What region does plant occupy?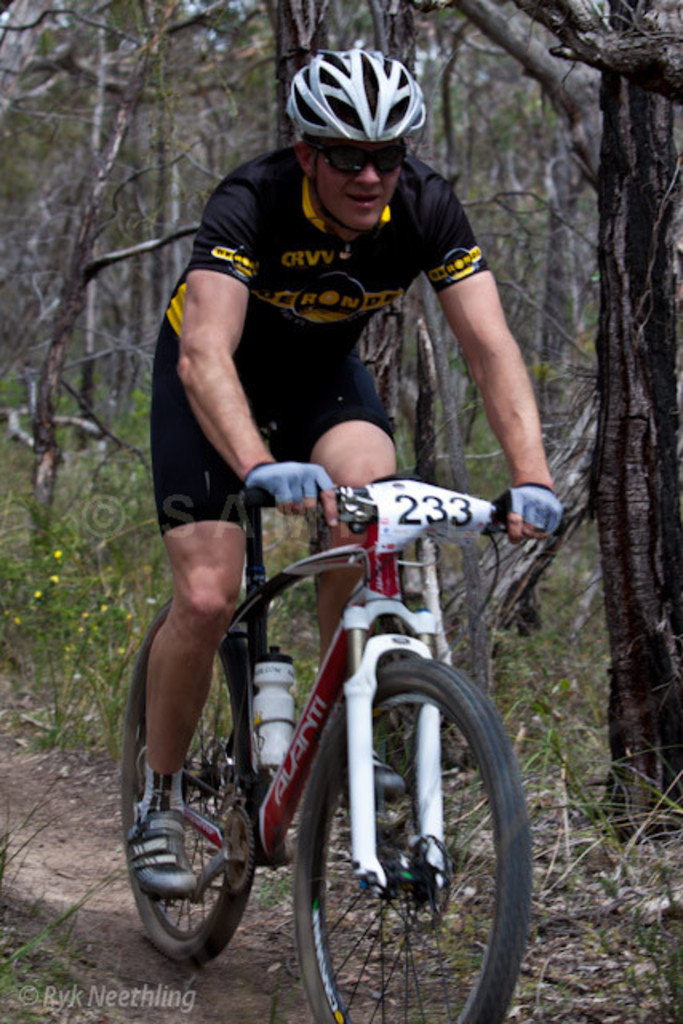
crop(400, 339, 681, 914).
